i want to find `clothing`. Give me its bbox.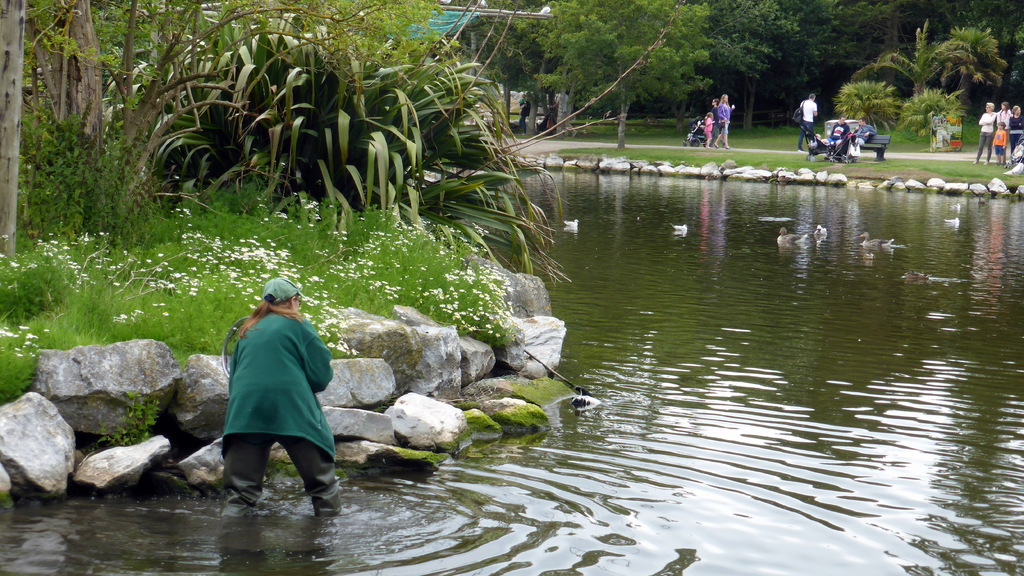
x1=848 y1=120 x2=873 y2=152.
